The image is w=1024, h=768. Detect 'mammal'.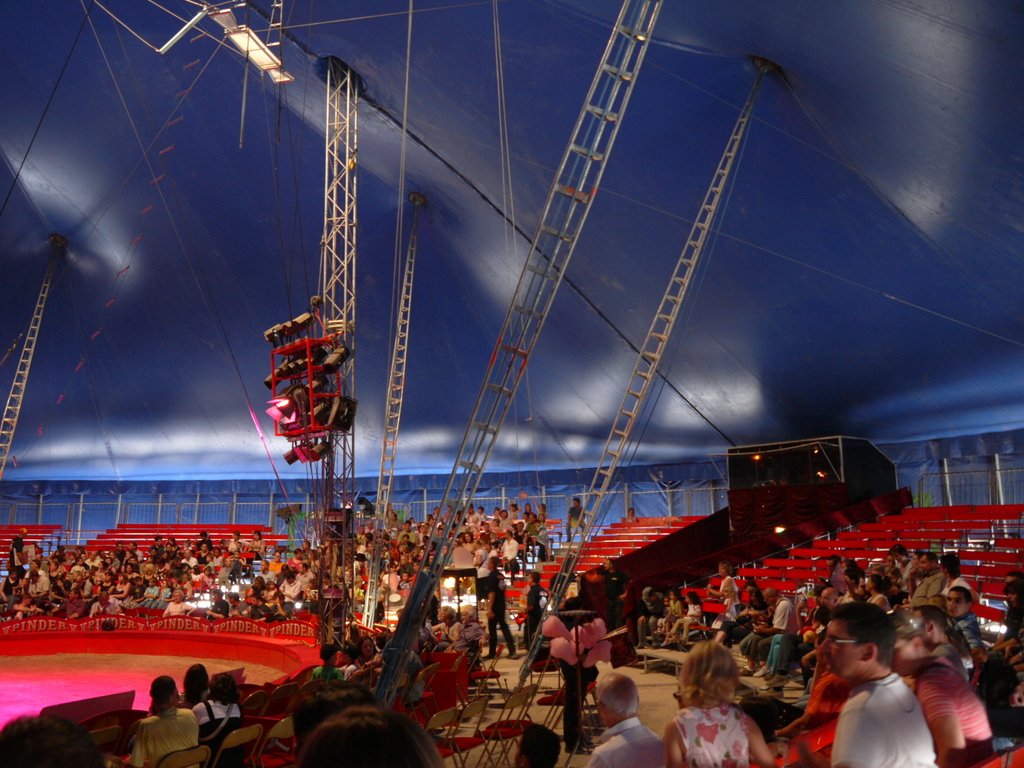
Detection: (x1=591, y1=555, x2=632, y2=628).
